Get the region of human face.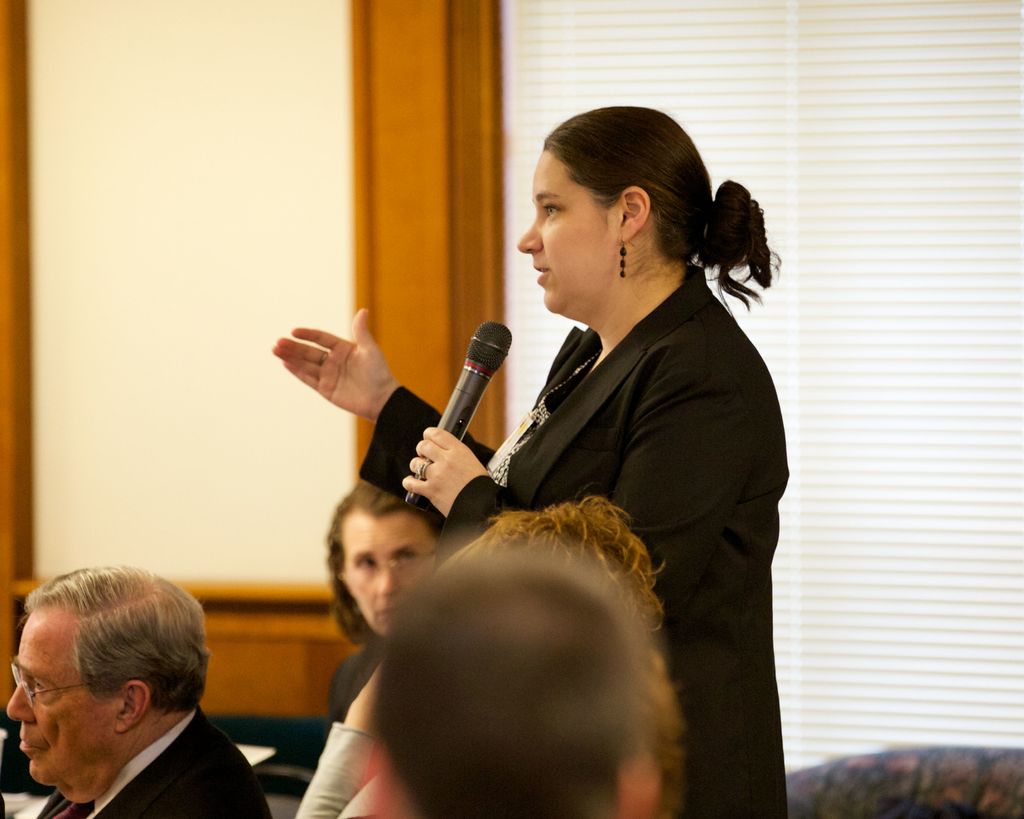
338, 507, 441, 639.
